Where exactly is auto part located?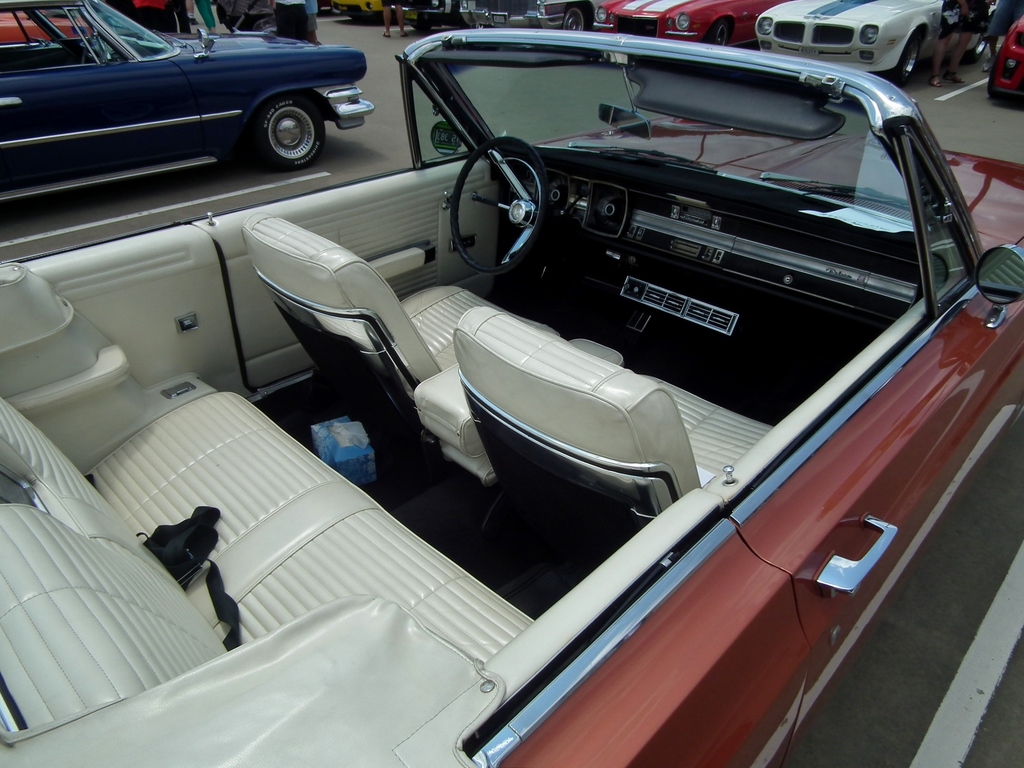
Its bounding box is x1=673 y1=12 x2=696 y2=42.
